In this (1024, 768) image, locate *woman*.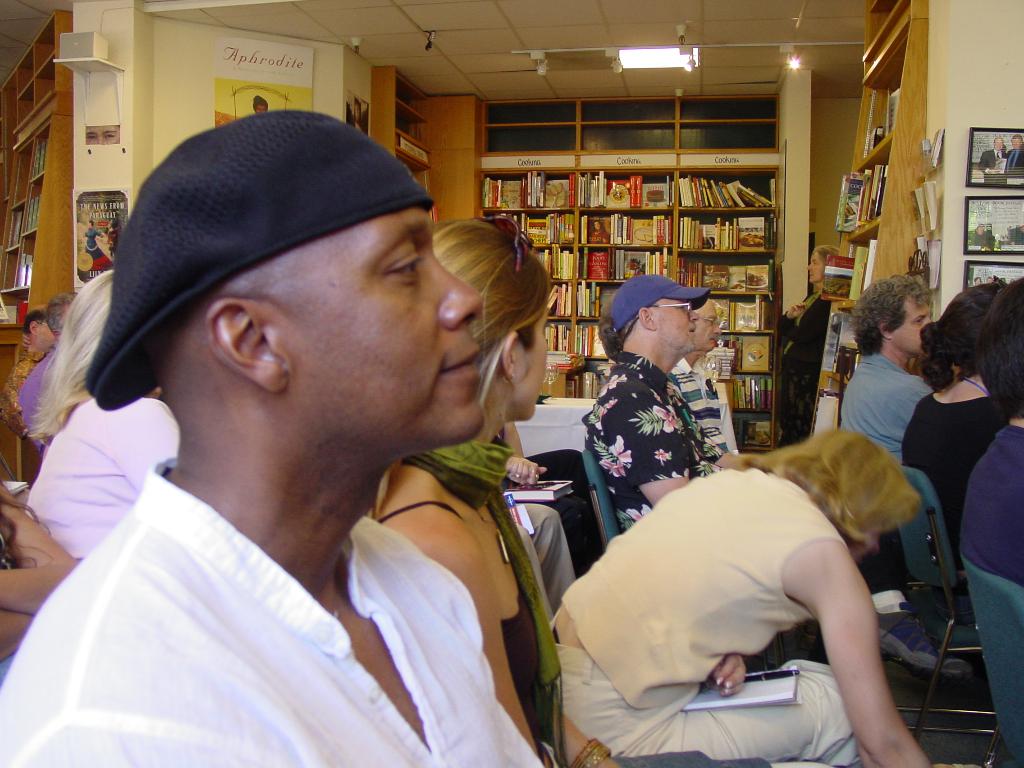
Bounding box: 20,273,184,562.
